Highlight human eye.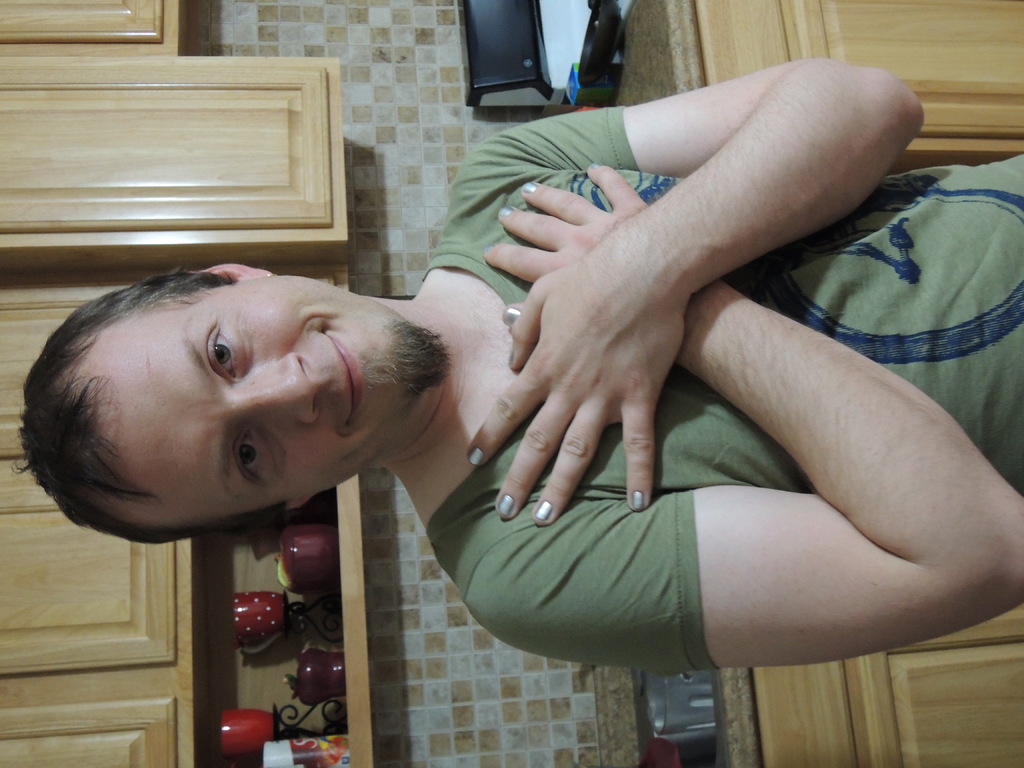
Highlighted region: rect(231, 426, 266, 484).
